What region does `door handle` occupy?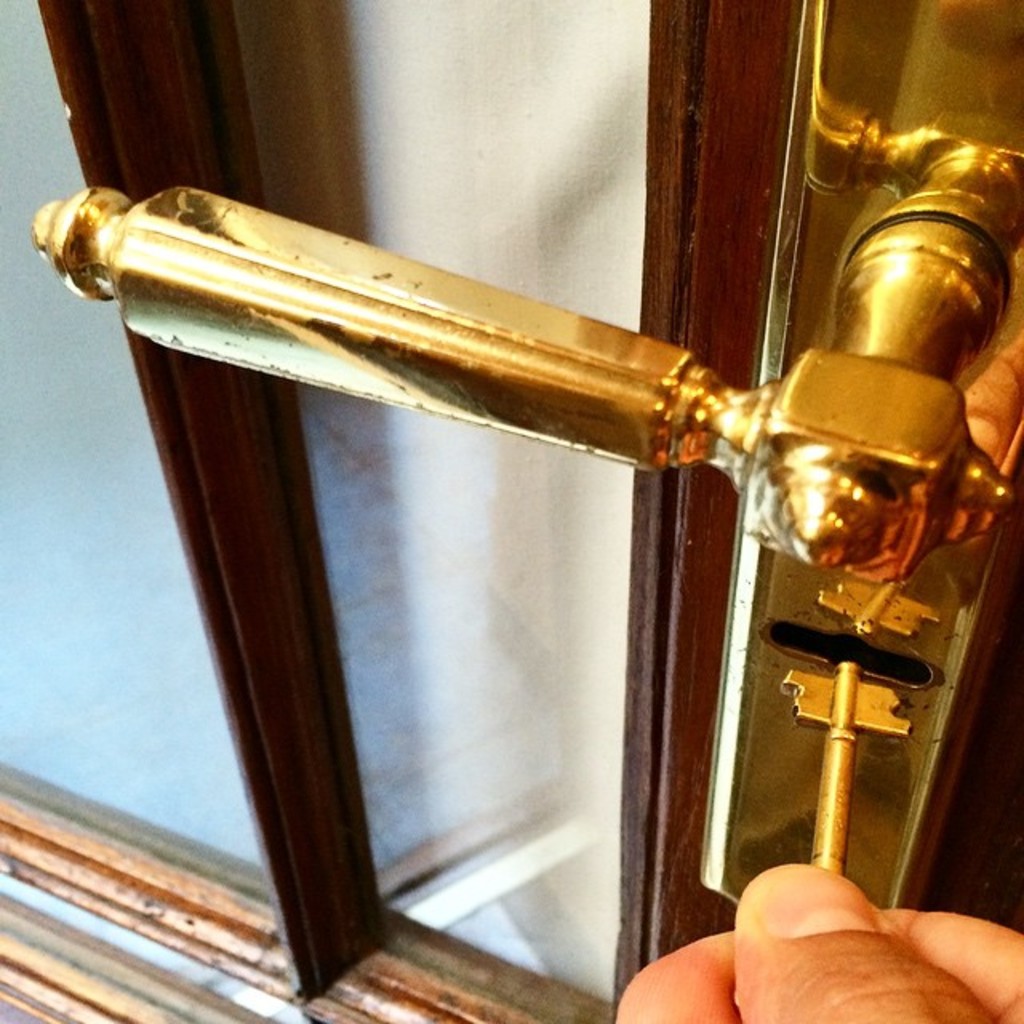
detection(29, 152, 1022, 598).
